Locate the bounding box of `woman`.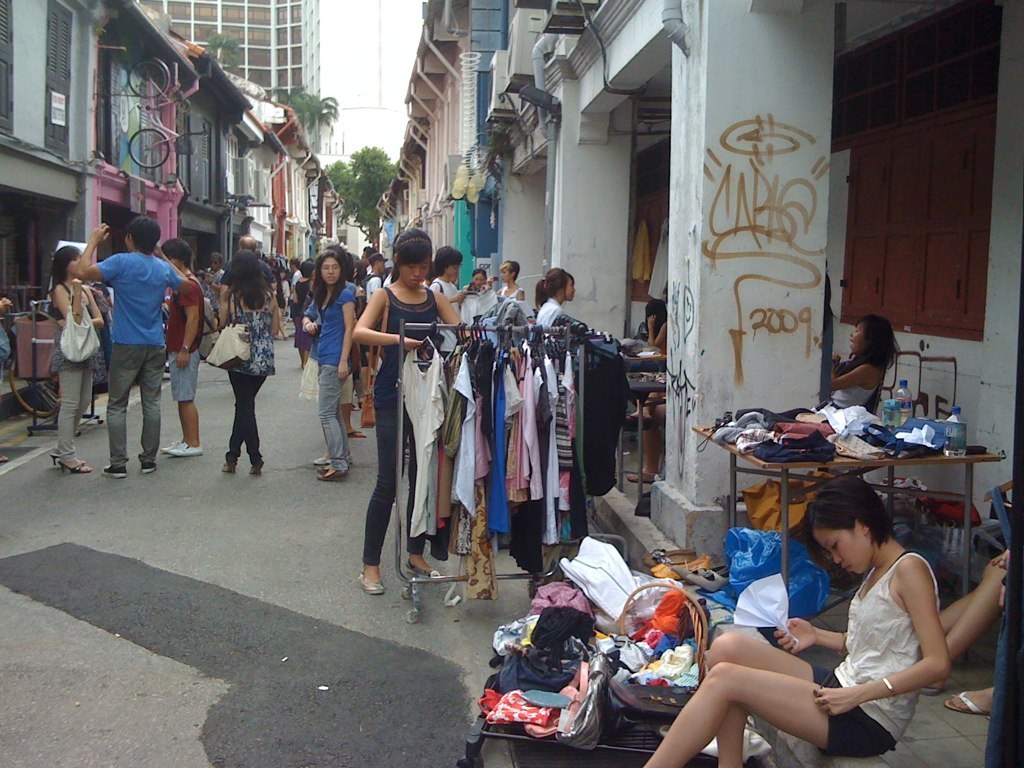
Bounding box: Rect(218, 247, 281, 476).
